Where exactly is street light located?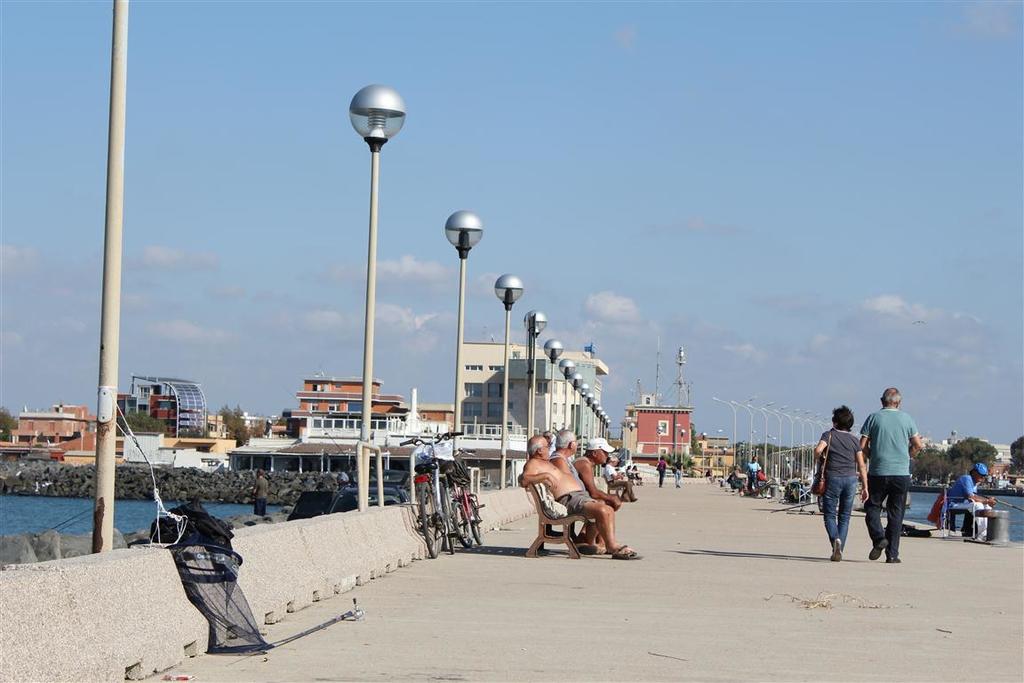
Its bounding box is {"x1": 571, "y1": 367, "x2": 580, "y2": 434}.
